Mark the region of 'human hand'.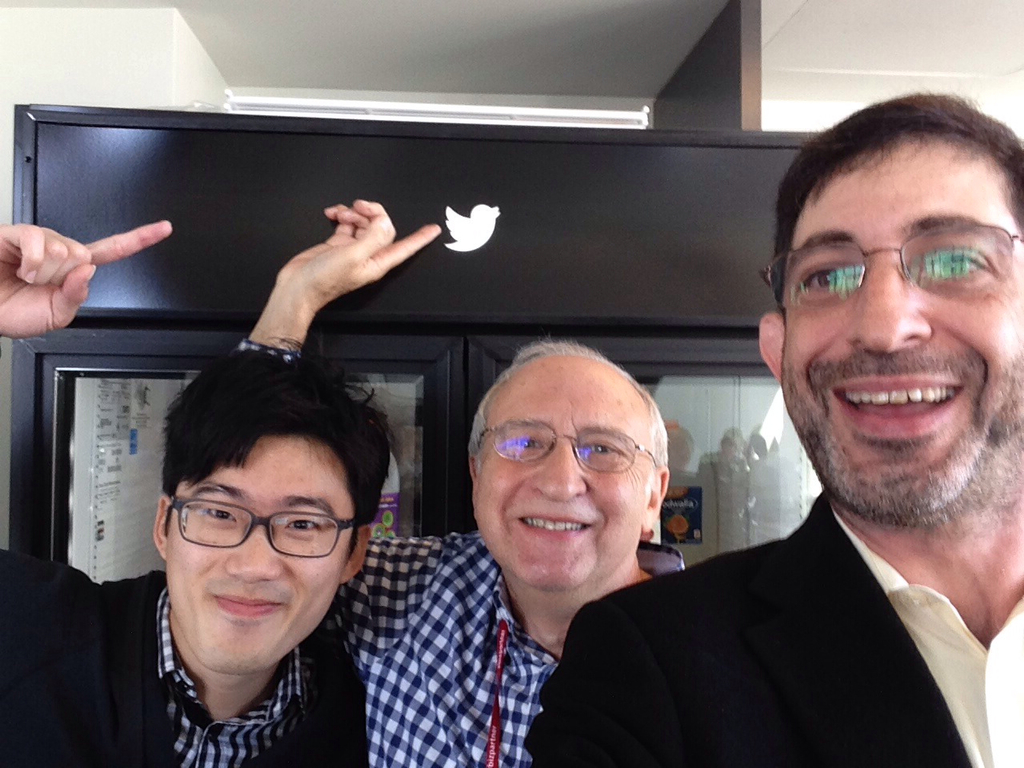
Region: Rect(7, 210, 128, 318).
